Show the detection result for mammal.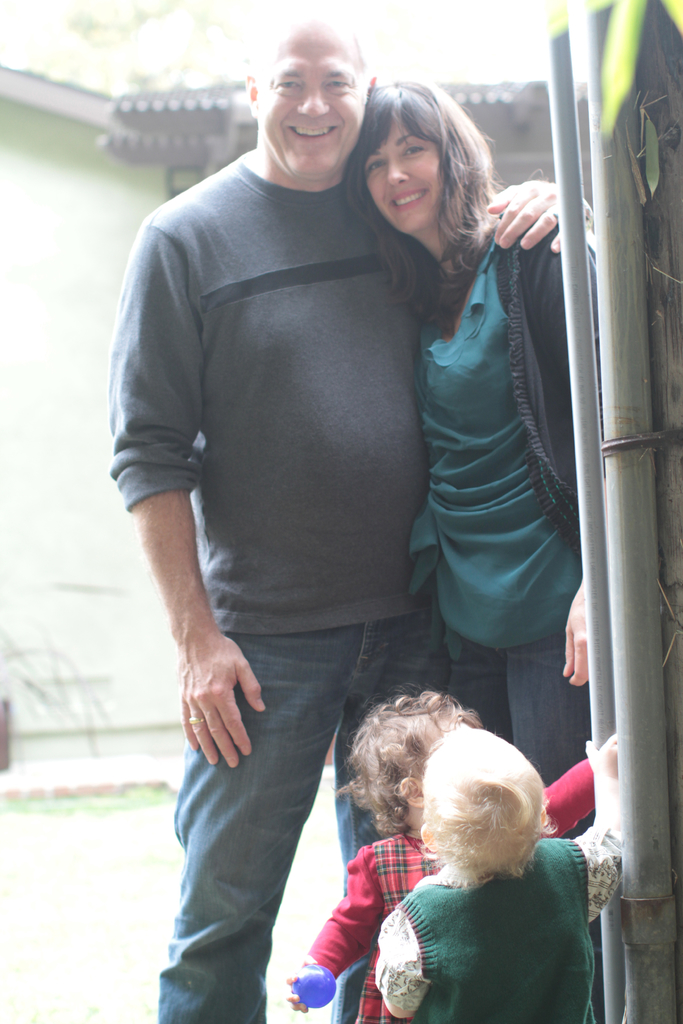
bbox=[386, 83, 588, 776].
